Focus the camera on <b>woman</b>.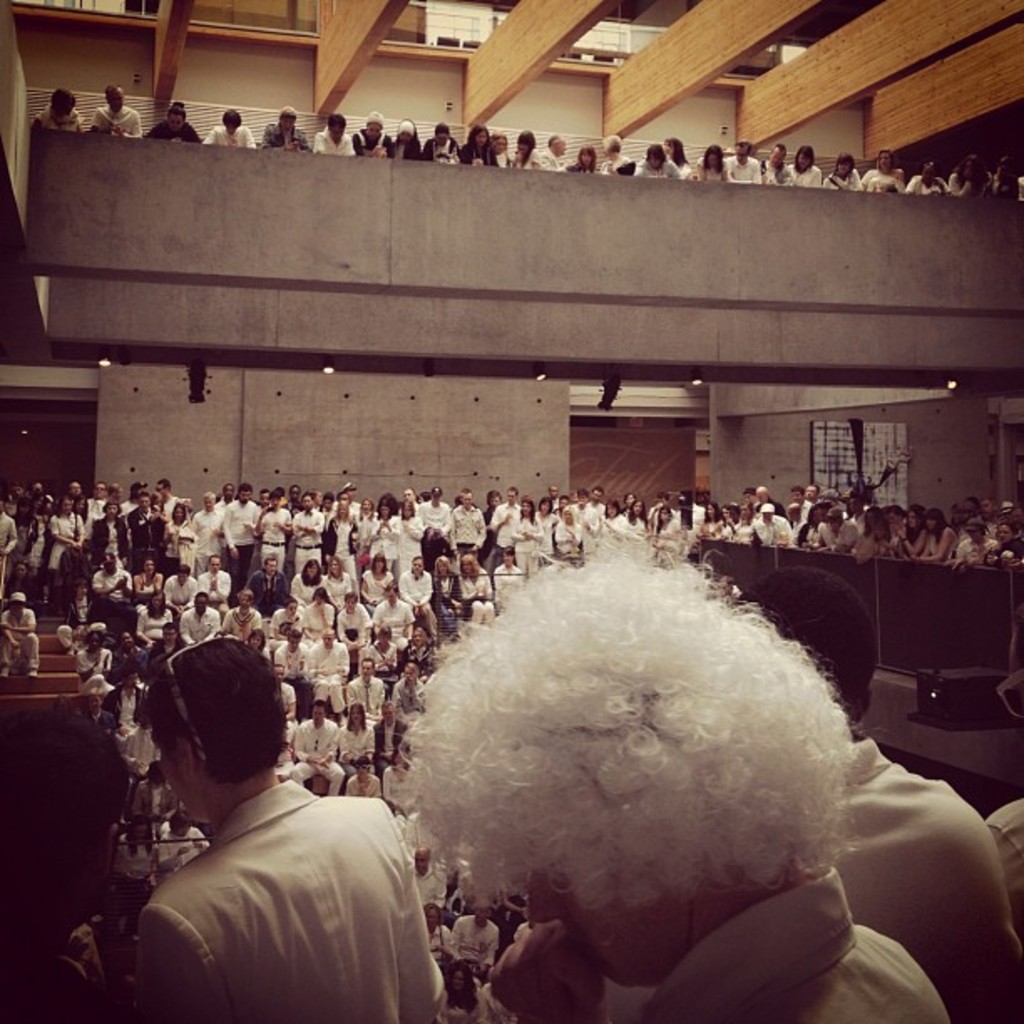
Focus region: x1=463 y1=120 x2=507 y2=159.
